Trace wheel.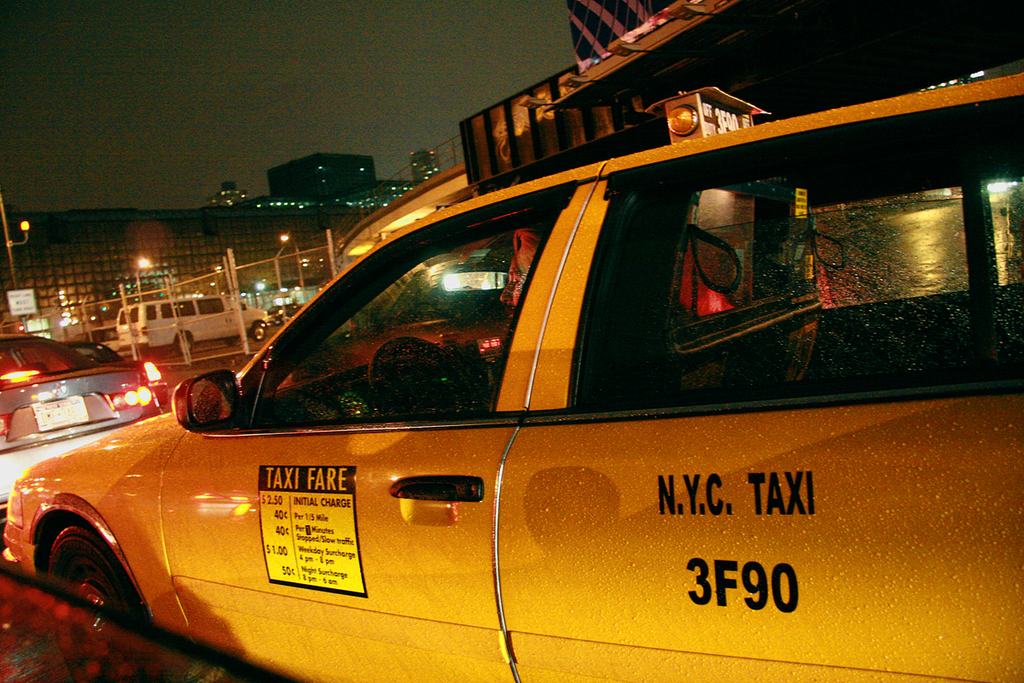
Traced to BBox(55, 517, 121, 643).
